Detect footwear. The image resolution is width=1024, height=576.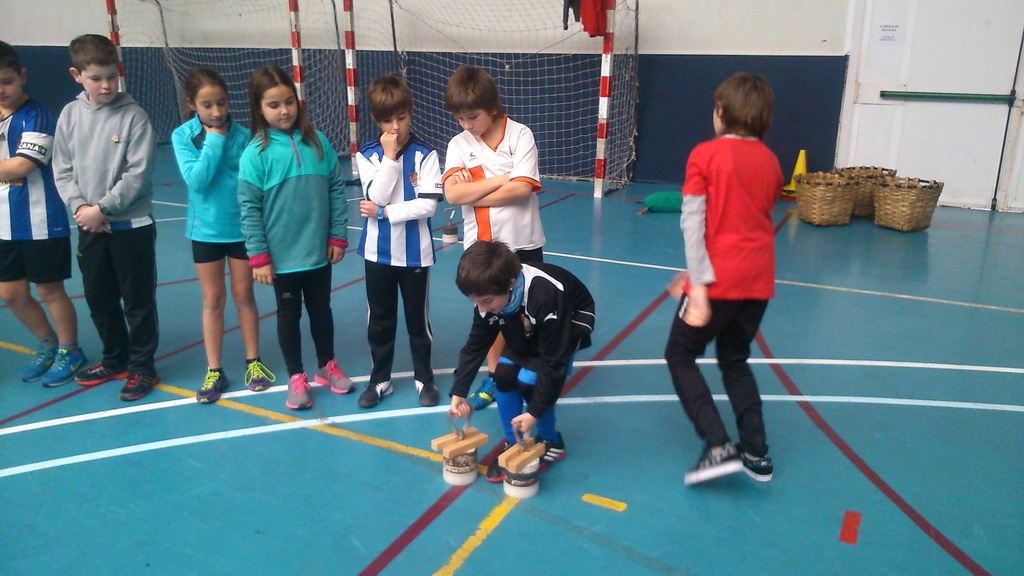
{"x1": 22, "y1": 341, "x2": 55, "y2": 382}.
